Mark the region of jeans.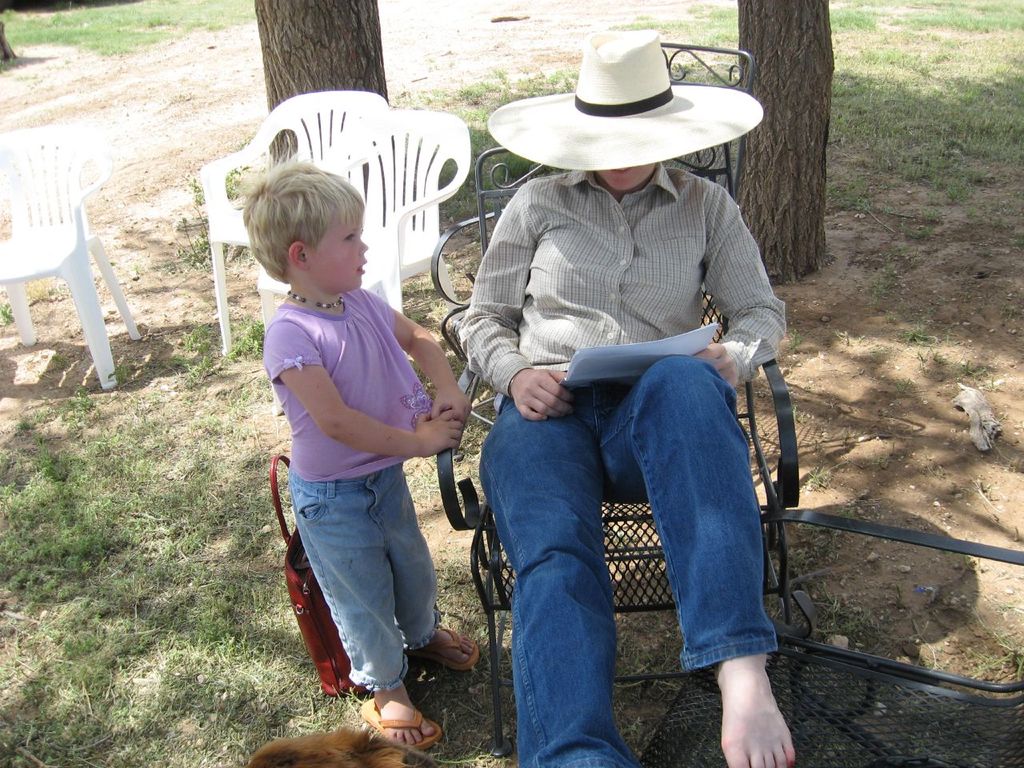
Region: [284, 476, 434, 690].
